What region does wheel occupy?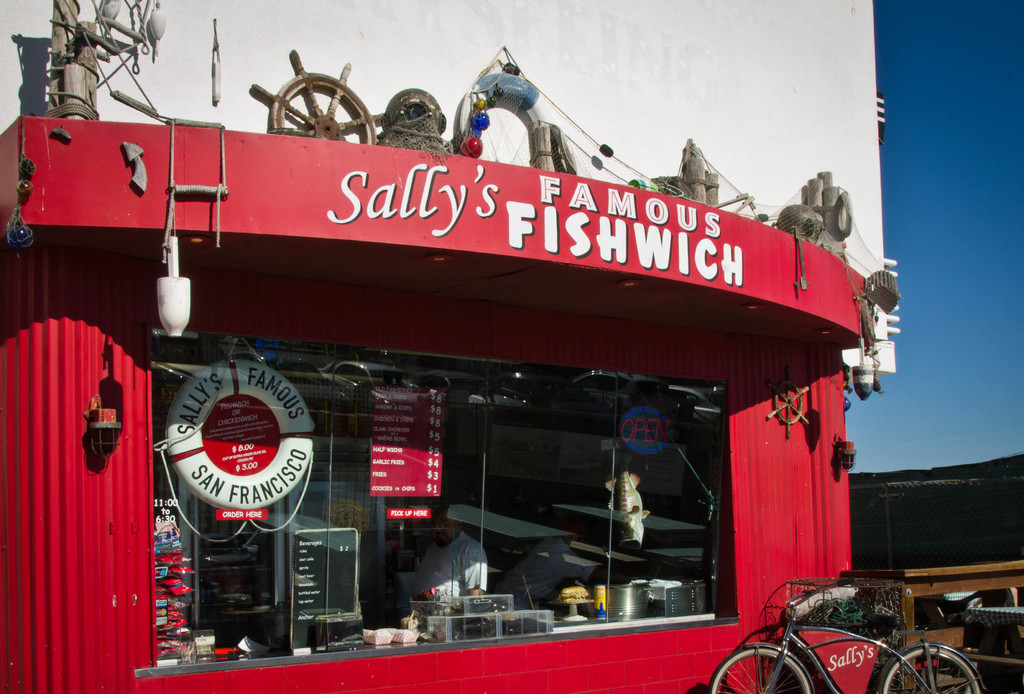
detection(881, 649, 980, 693).
